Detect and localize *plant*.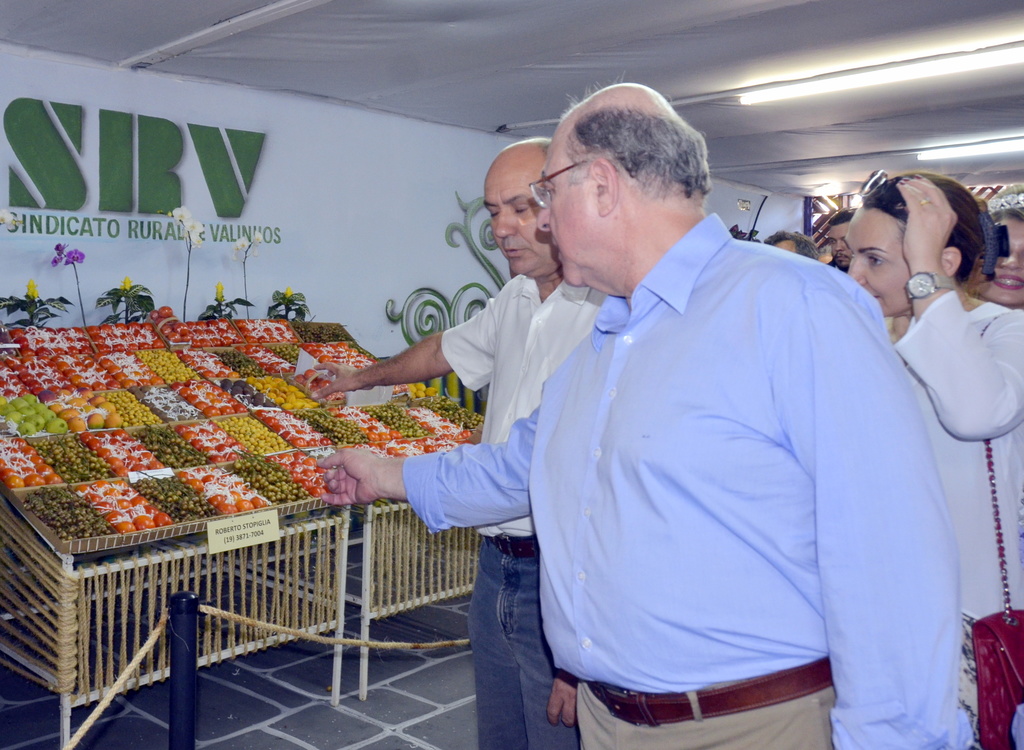
Localized at 230 225 271 321.
